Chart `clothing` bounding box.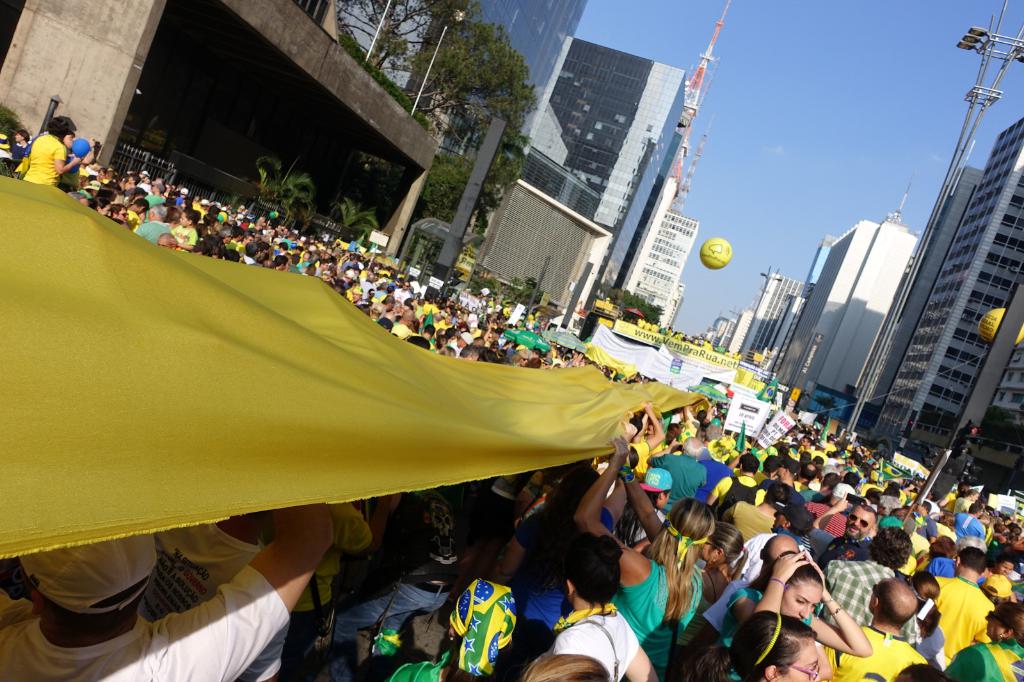
Charted: left=547, top=607, right=638, bottom=681.
